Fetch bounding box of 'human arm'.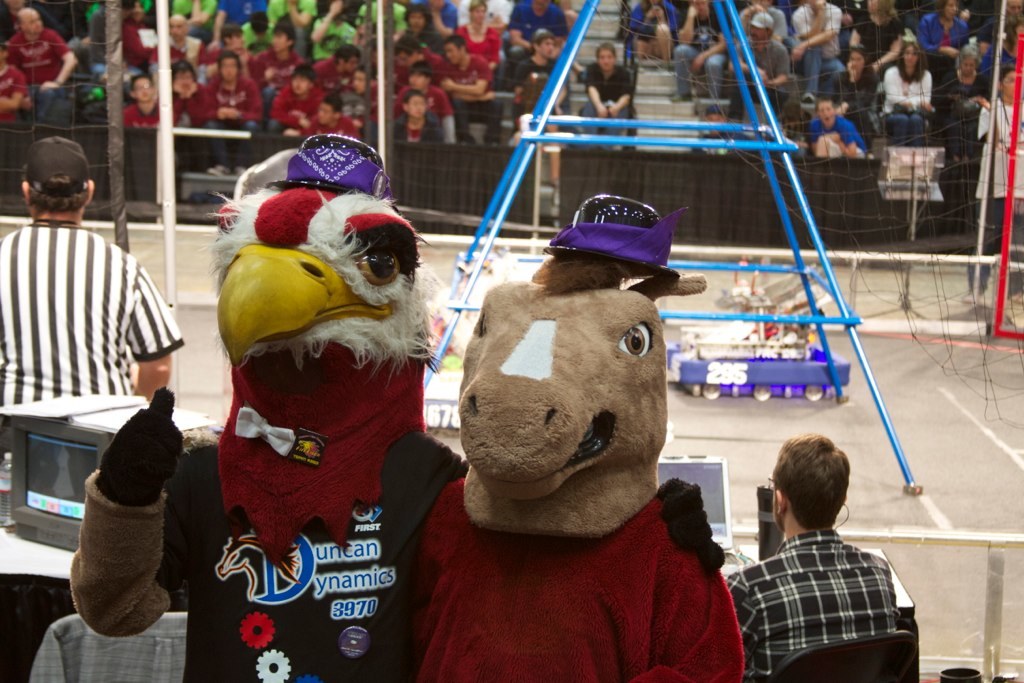
Bbox: rect(690, 20, 735, 68).
